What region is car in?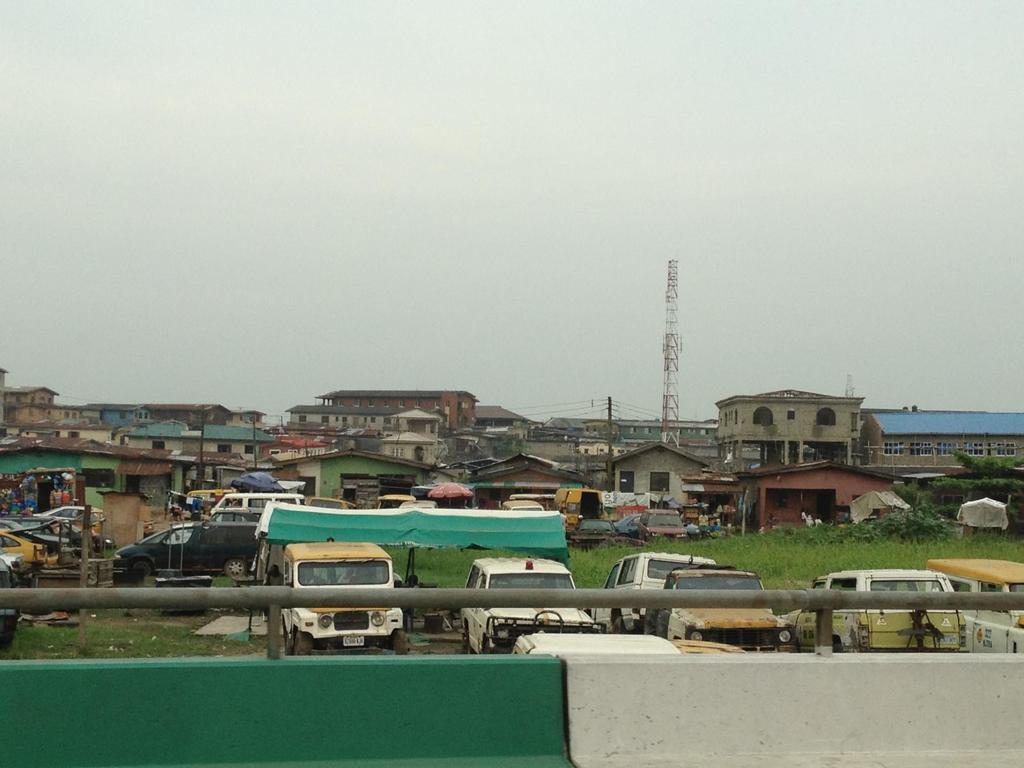
<region>793, 569, 970, 655</region>.
